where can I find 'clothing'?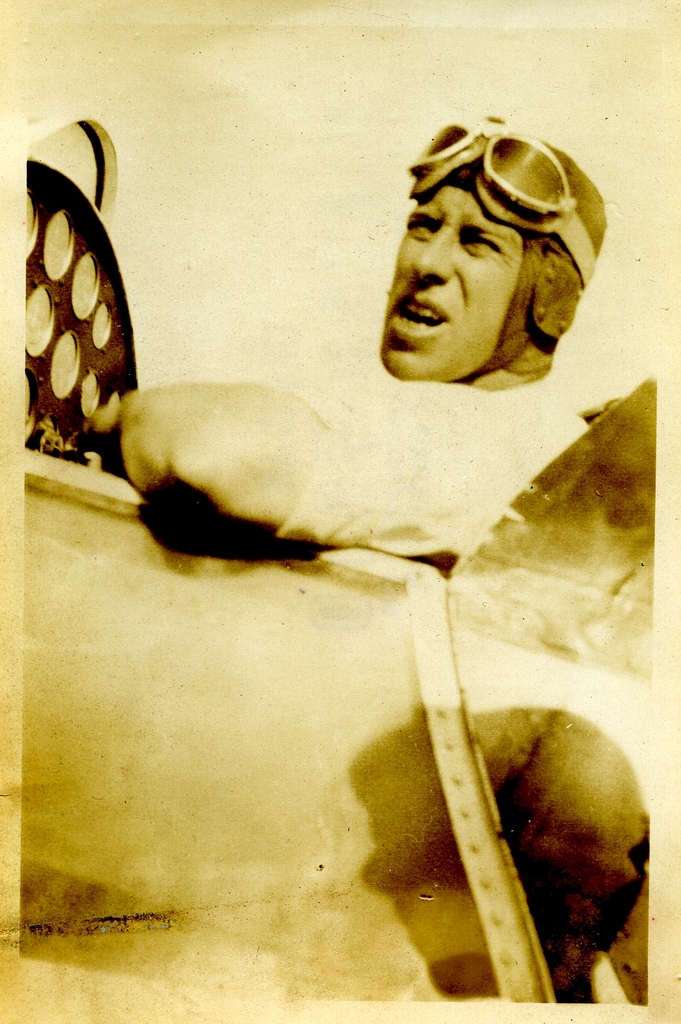
You can find it at rect(246, 373, 587, 575).
